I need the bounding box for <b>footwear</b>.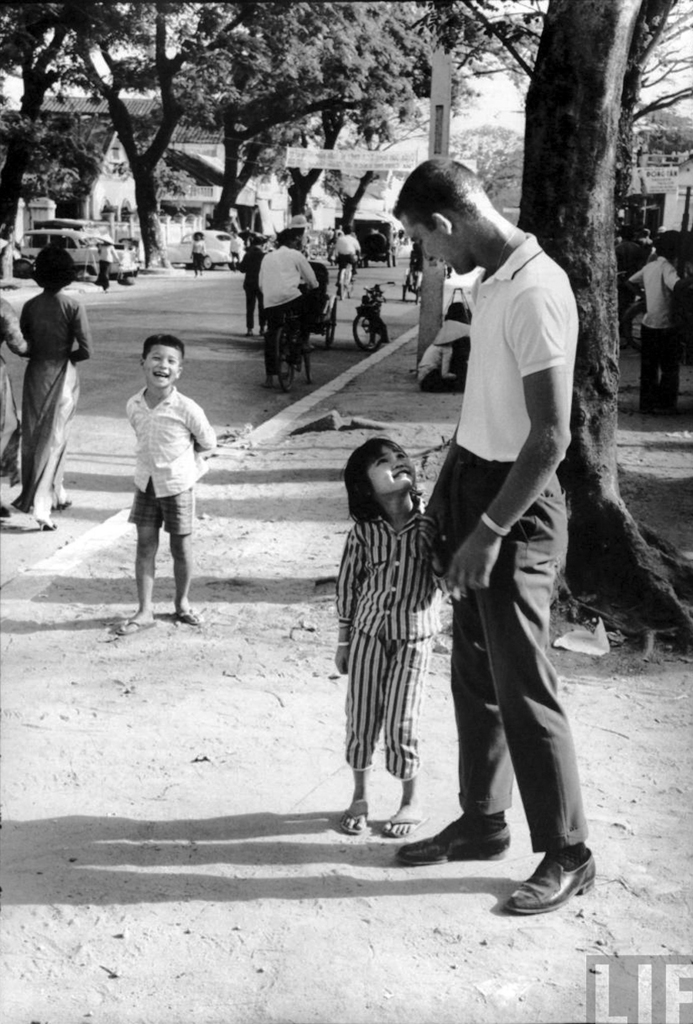
Here it is: x1=388, y1=818, x2=427, y2=838.
